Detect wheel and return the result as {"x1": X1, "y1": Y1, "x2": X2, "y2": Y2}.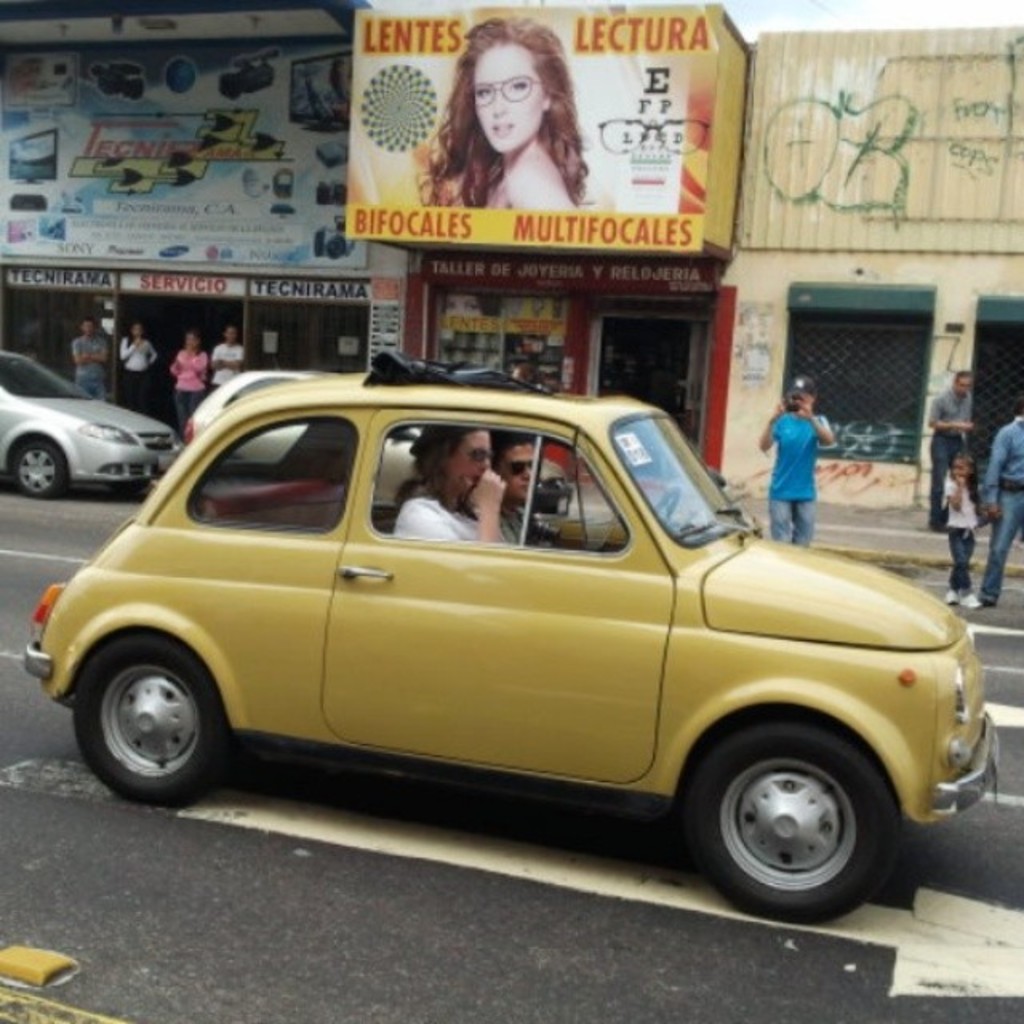
{"x1": 75, "y1": 640, "x2": 227, "y2": 806}.
